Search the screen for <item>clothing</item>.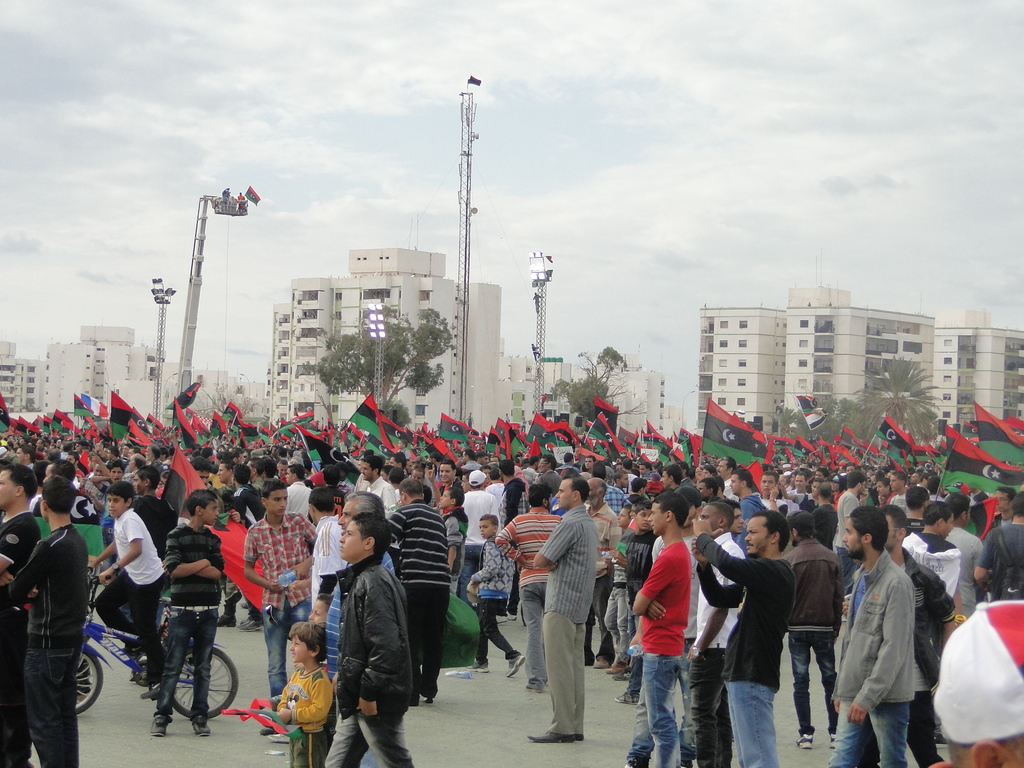
Found at l=696, t=542, r=785, b=767.
